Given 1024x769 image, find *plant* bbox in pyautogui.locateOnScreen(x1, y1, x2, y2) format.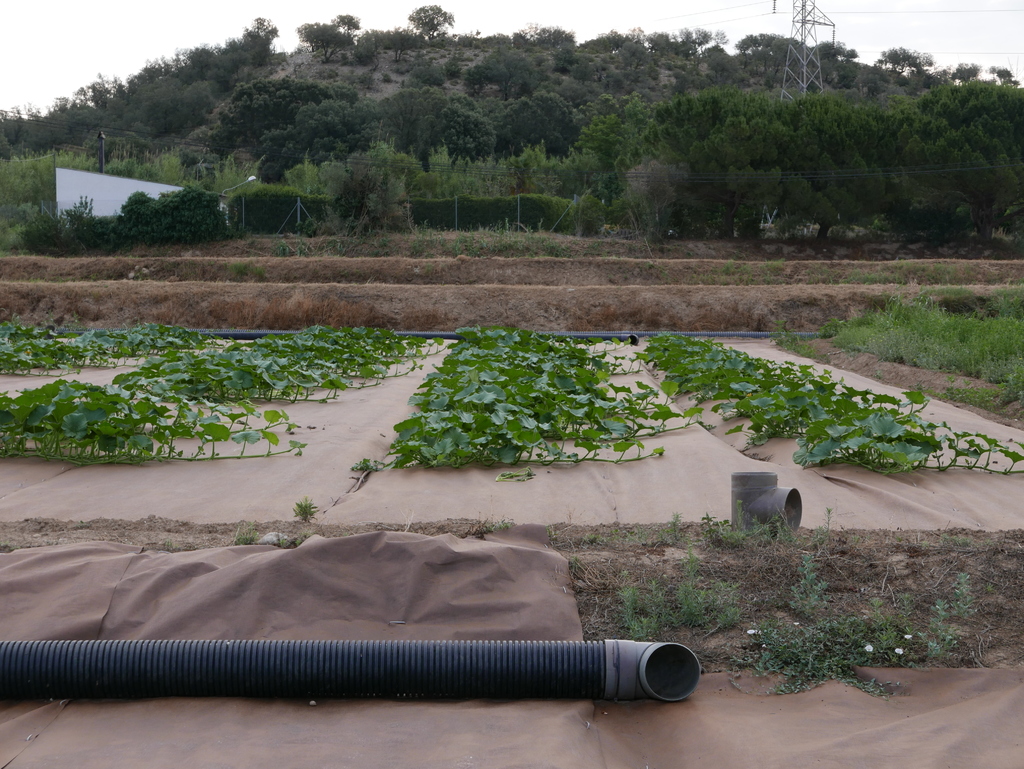
pyautogui.locateOnScreen(292, 498, 325, 527).
